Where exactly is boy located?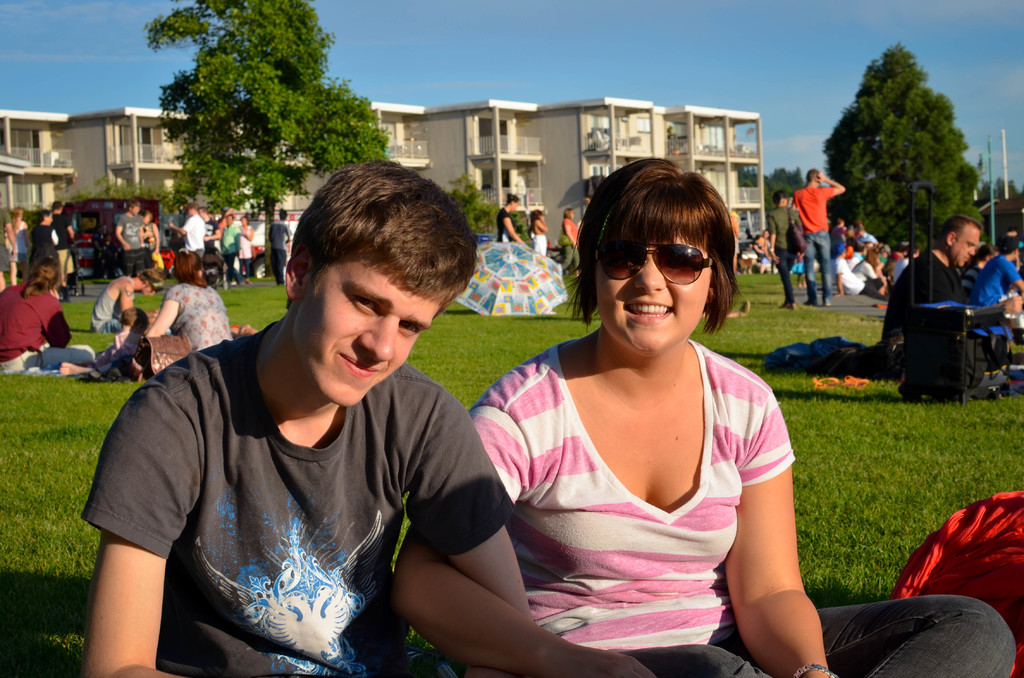
Its bounding box is detection(767, 187, 803, 310).
